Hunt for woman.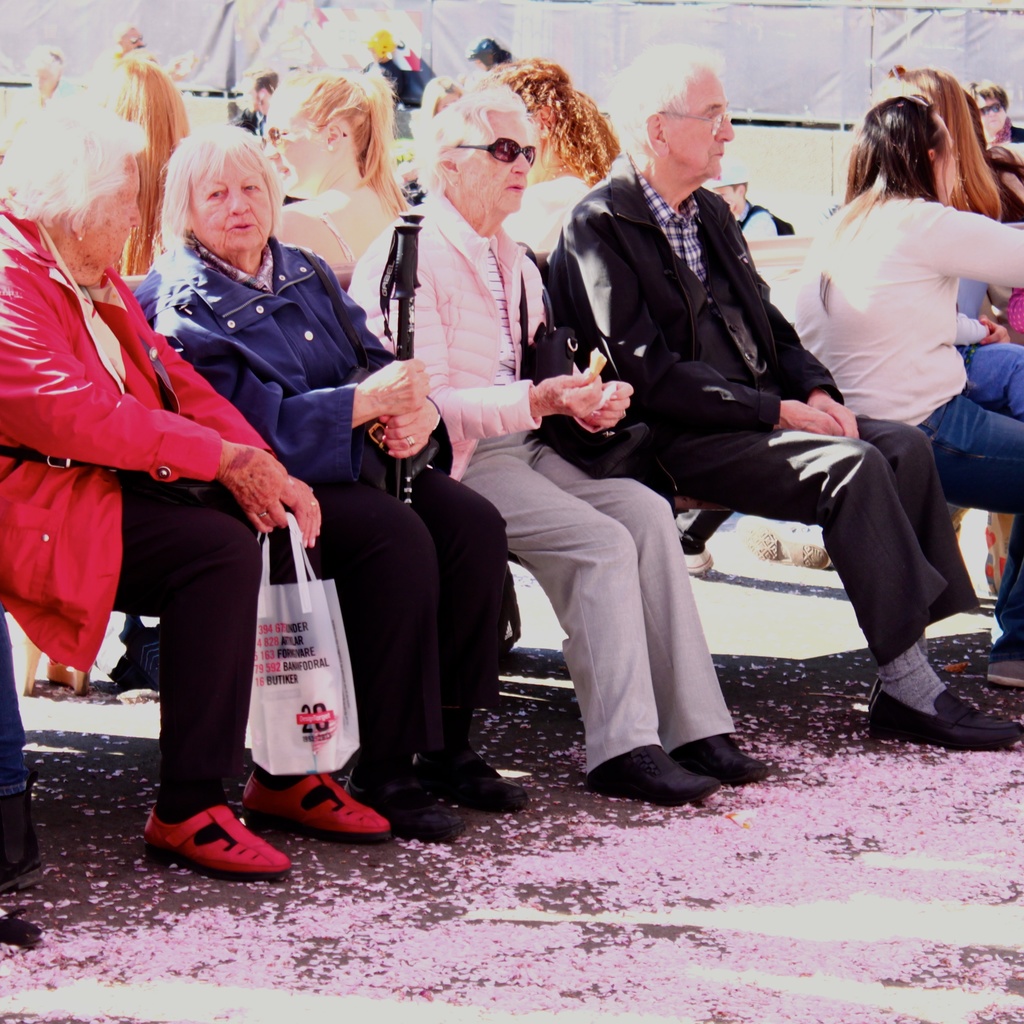
Hunted down at (x1=794, y1=99, x2=1023, y2=694).
